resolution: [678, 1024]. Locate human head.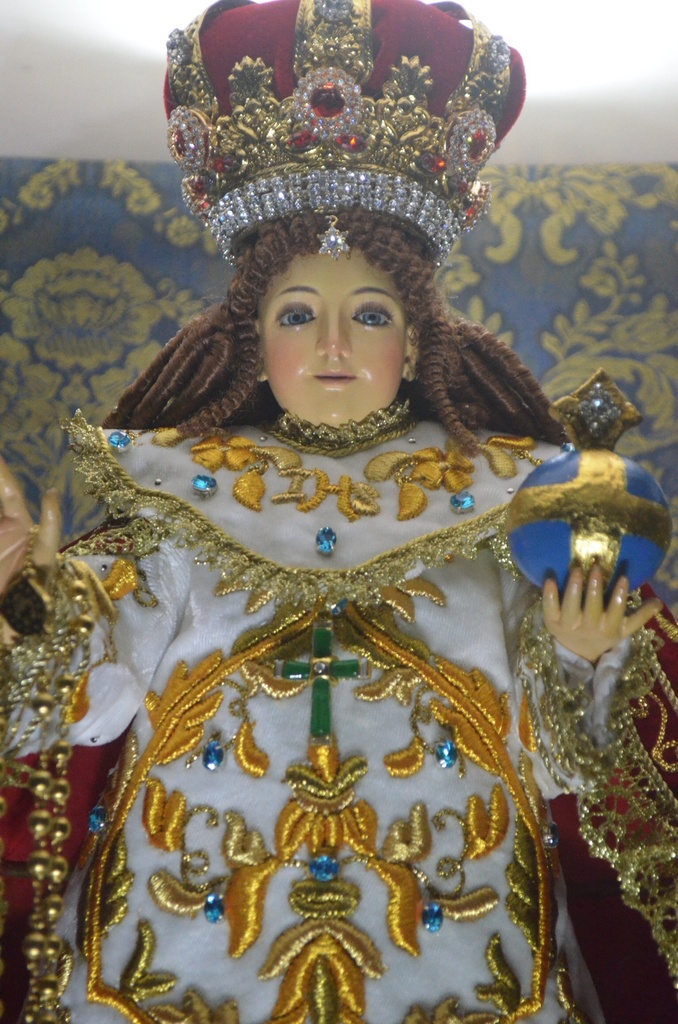
box(174, 206, 458, 414).
